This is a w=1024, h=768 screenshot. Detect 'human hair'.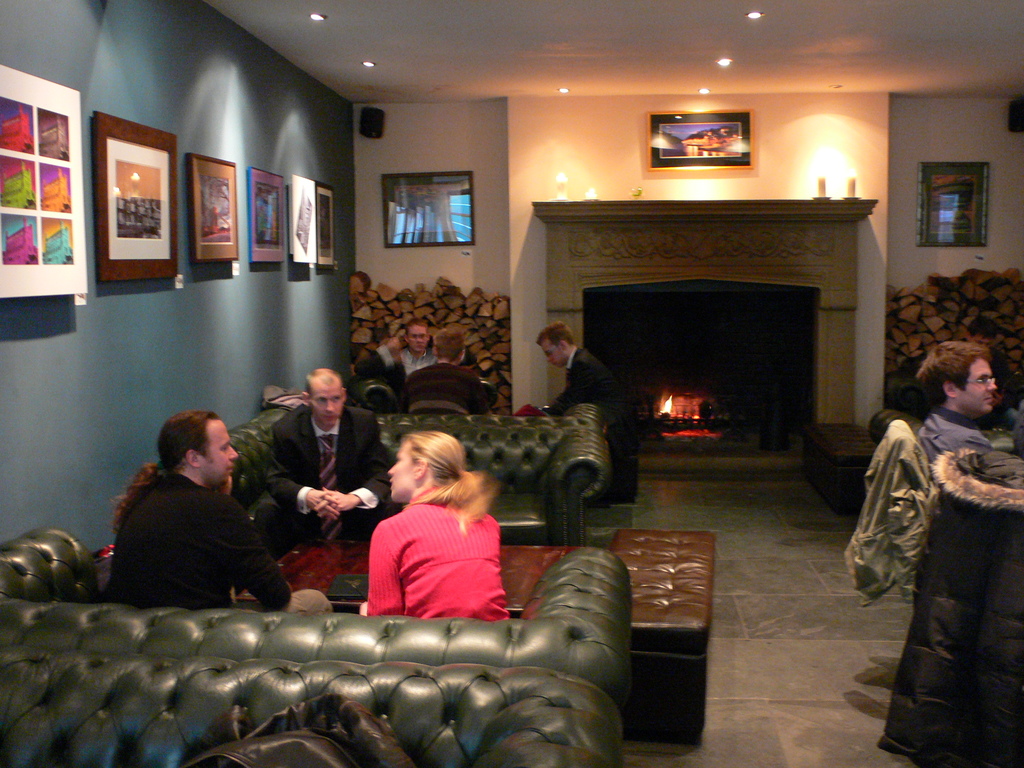
<box>382,435,472,524</box>.
